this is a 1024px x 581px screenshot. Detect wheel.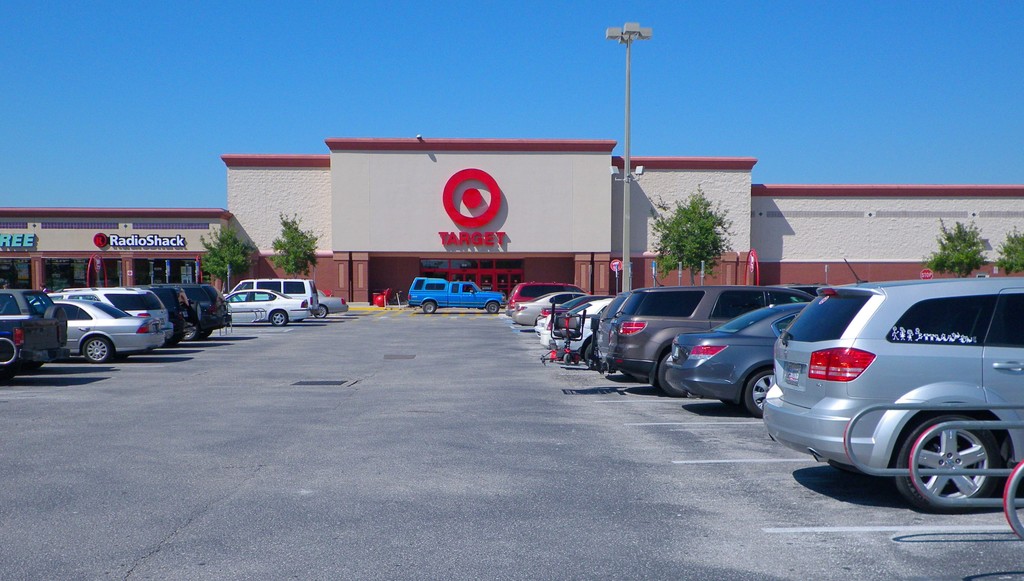
pyautogui.locateOnScreen(422, 301, 435, 311).
